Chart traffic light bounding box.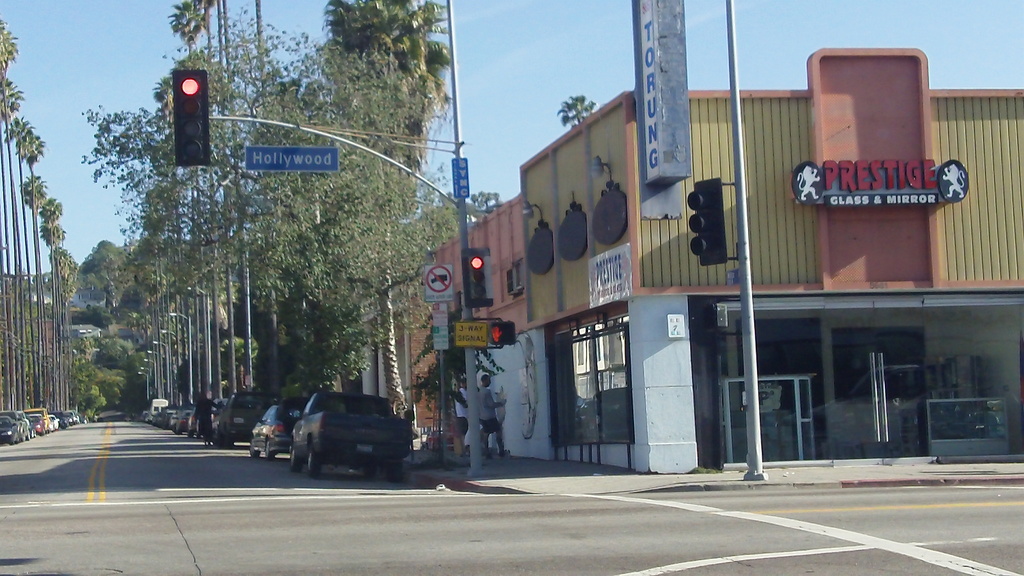
Charted: x1=686, y1=177, x2=728, y2=266.
